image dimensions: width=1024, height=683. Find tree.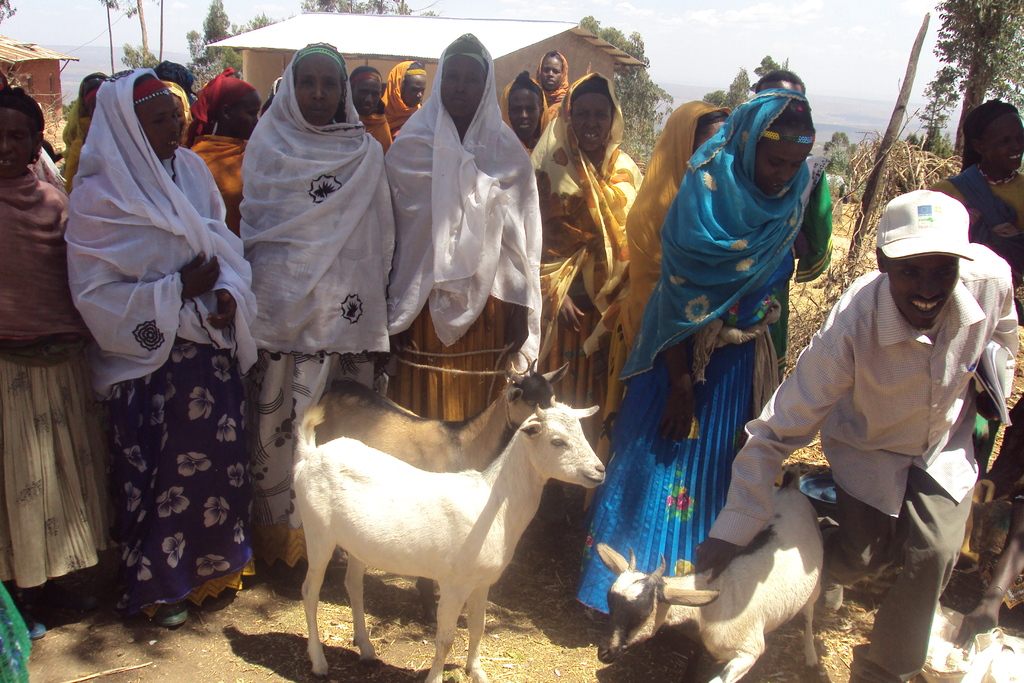
(left=193, top=0, right=284, bottom=80).
